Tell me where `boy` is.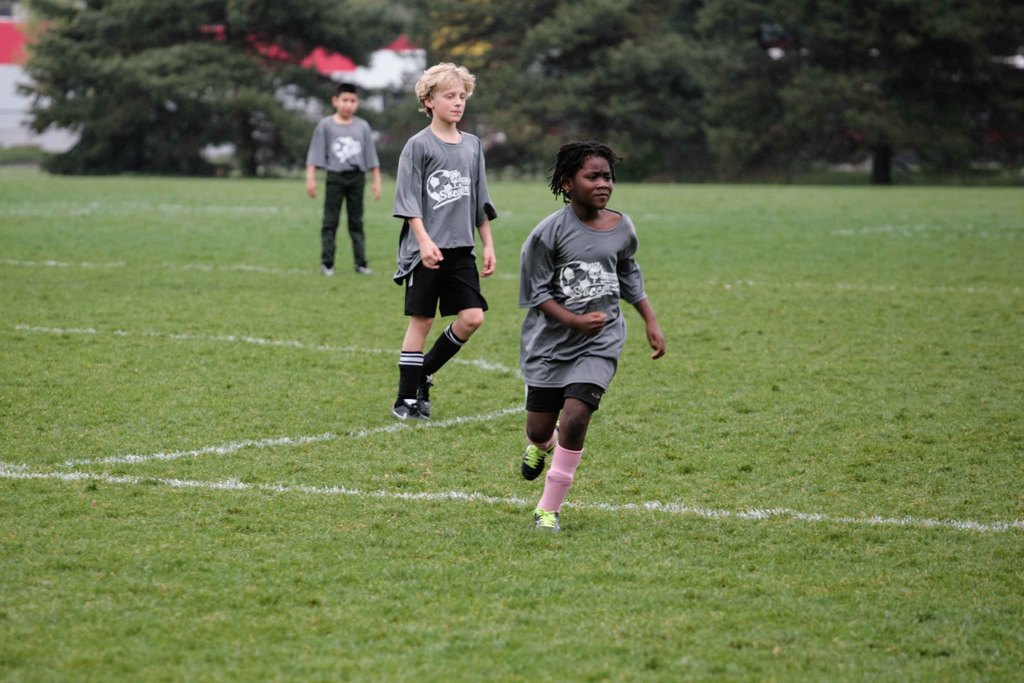
`boy` is at 305:83:379:277.
